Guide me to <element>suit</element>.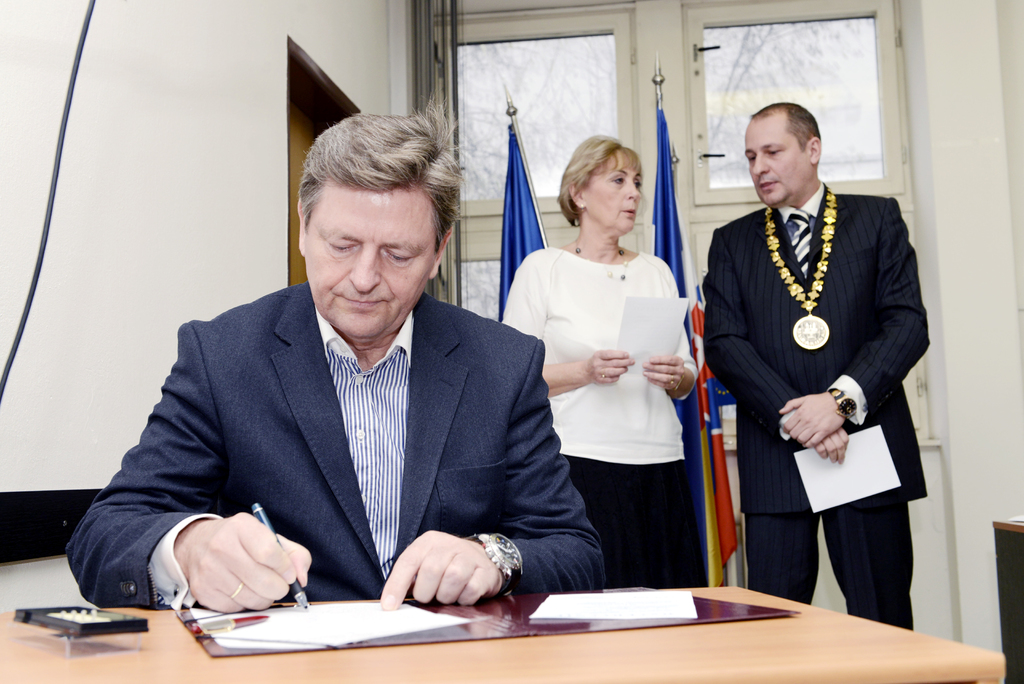
Guidance: [60,282,606,612].
